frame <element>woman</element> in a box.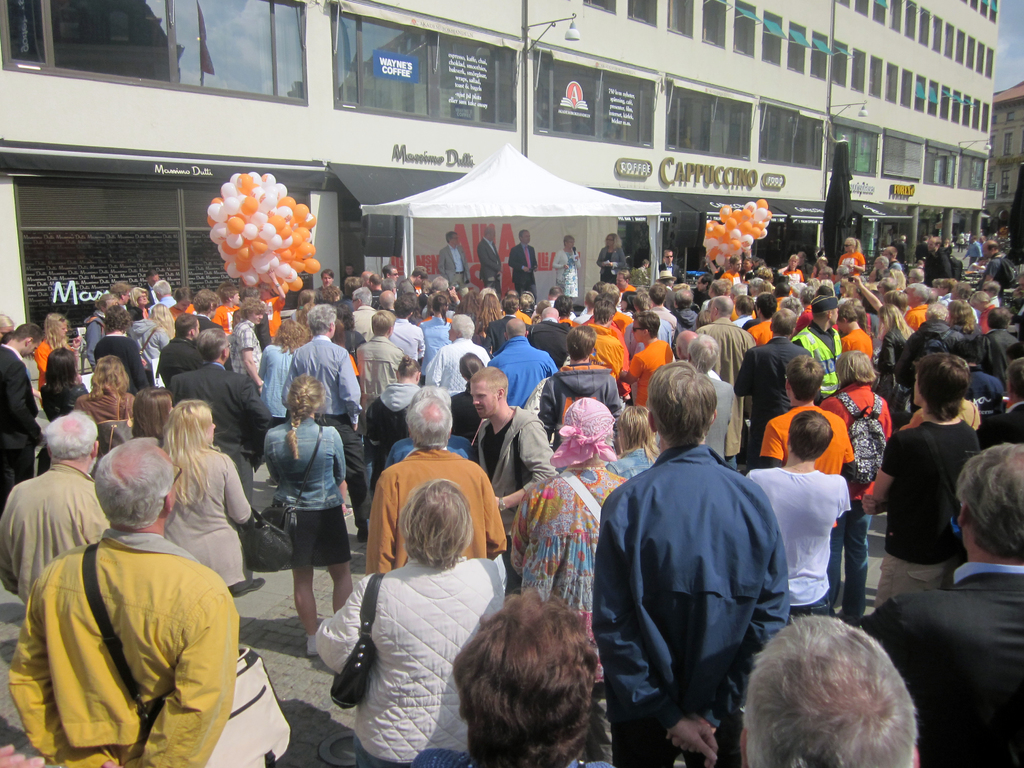
bbox=(412, 600, 613, 767).
